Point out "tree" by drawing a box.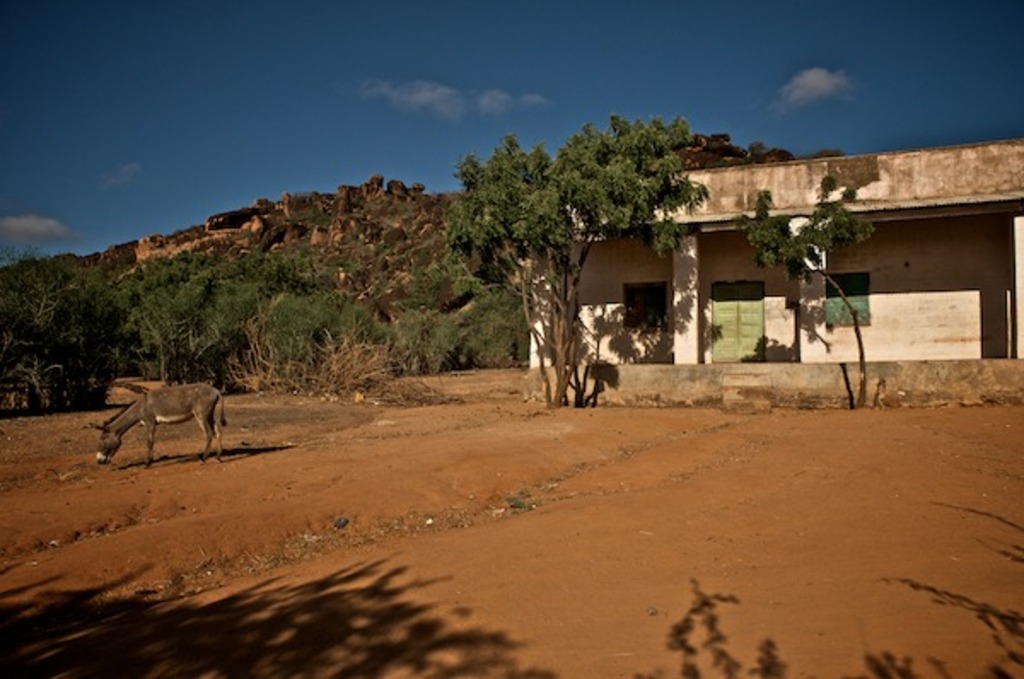
0, 261, 90, 418.
